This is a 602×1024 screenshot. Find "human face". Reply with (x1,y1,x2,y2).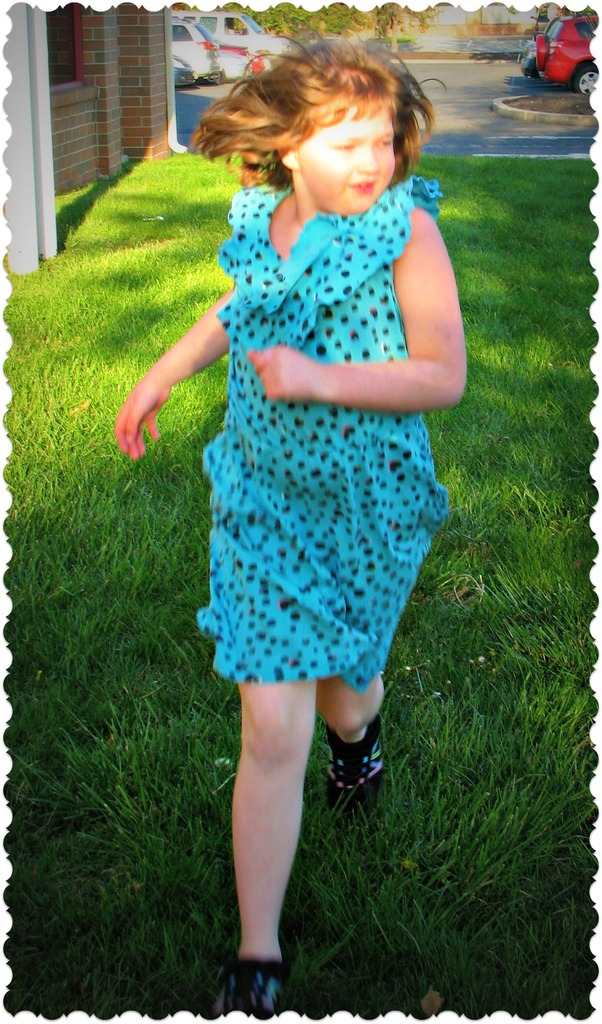
(294,102,397,214).
